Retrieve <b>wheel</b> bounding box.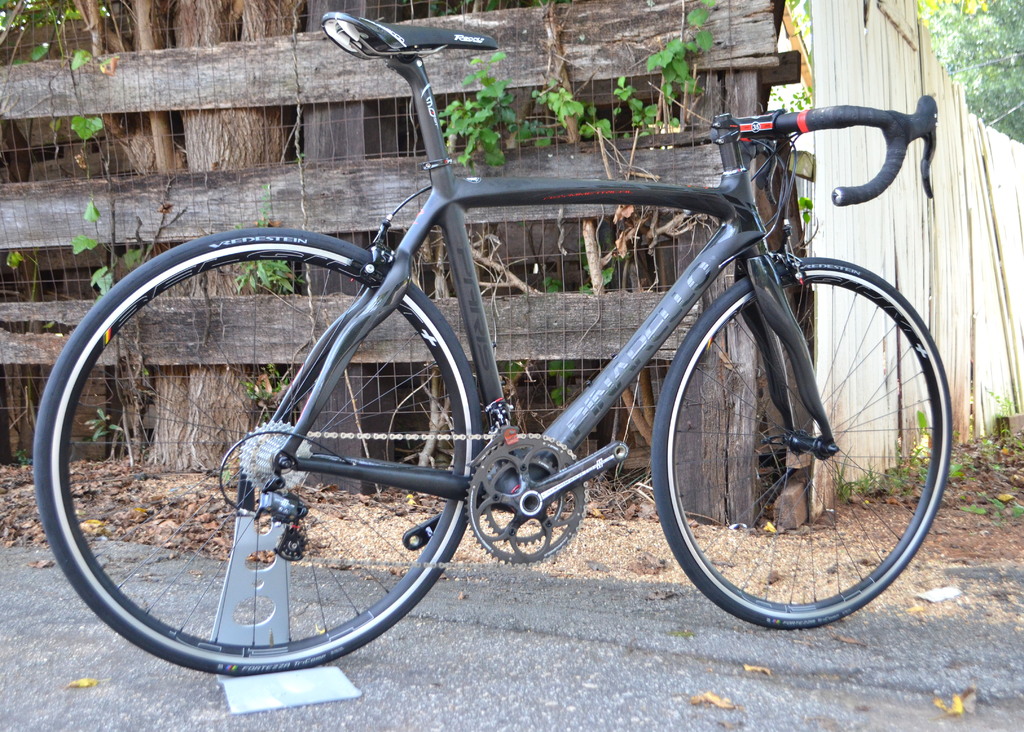
Bounding box: 31, 224, 488, 677.
